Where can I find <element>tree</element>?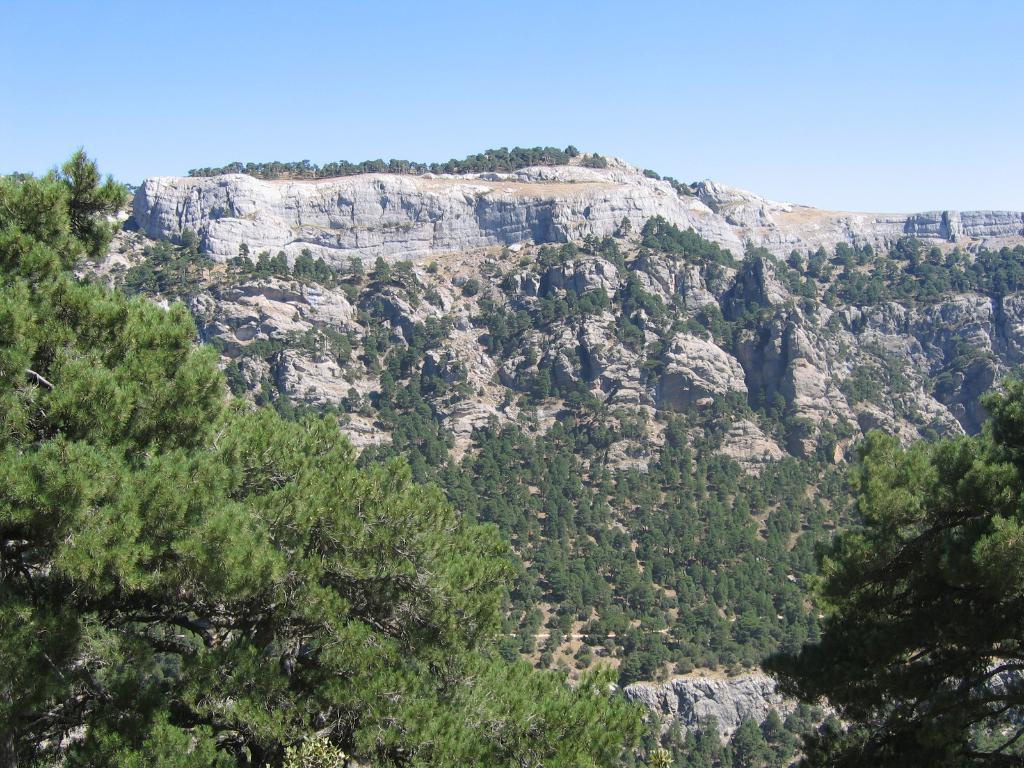
You can find it at {"left": 812, "top": 244, "right": 828, "bottom": 282}.
